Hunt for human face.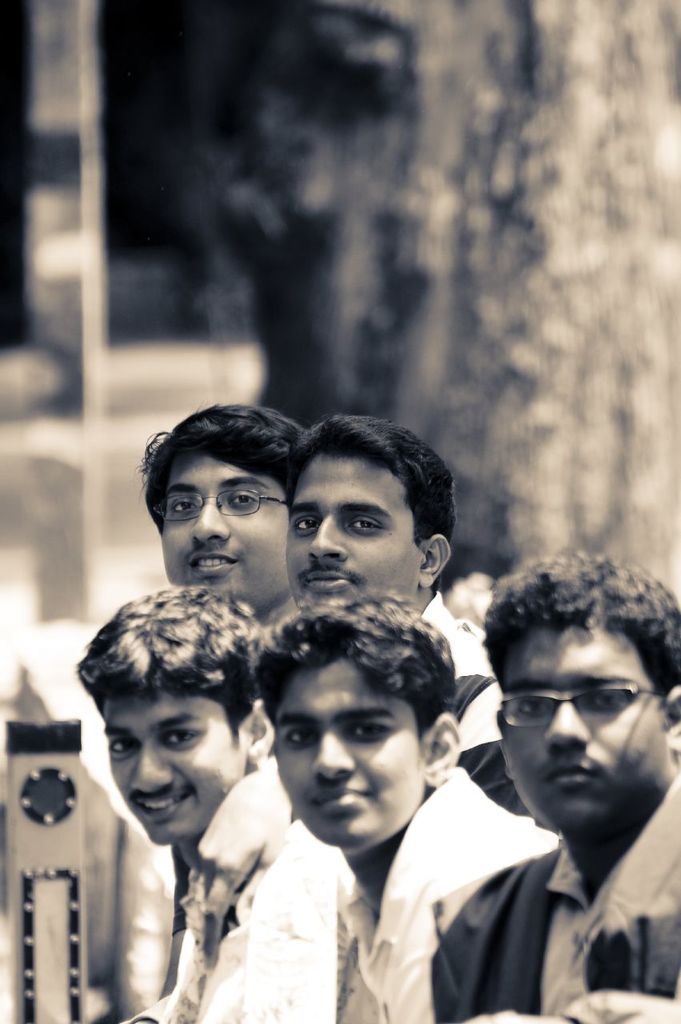
Hunted down at [left=149, top=459, right=294, bottom=616].
